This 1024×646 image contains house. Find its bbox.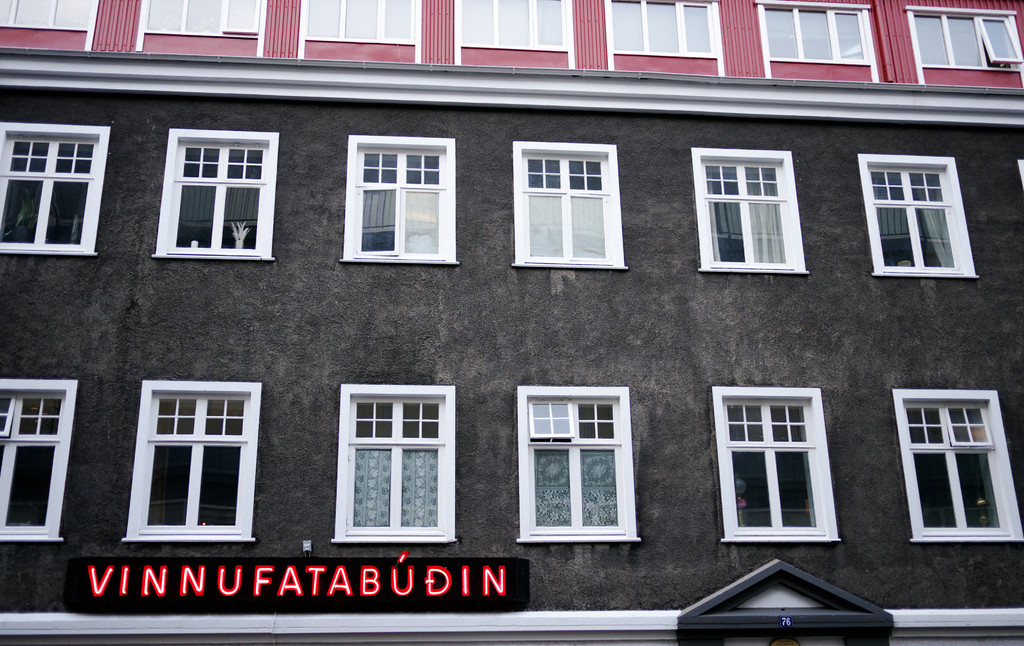
rect(0, 0, 1023, 642).
